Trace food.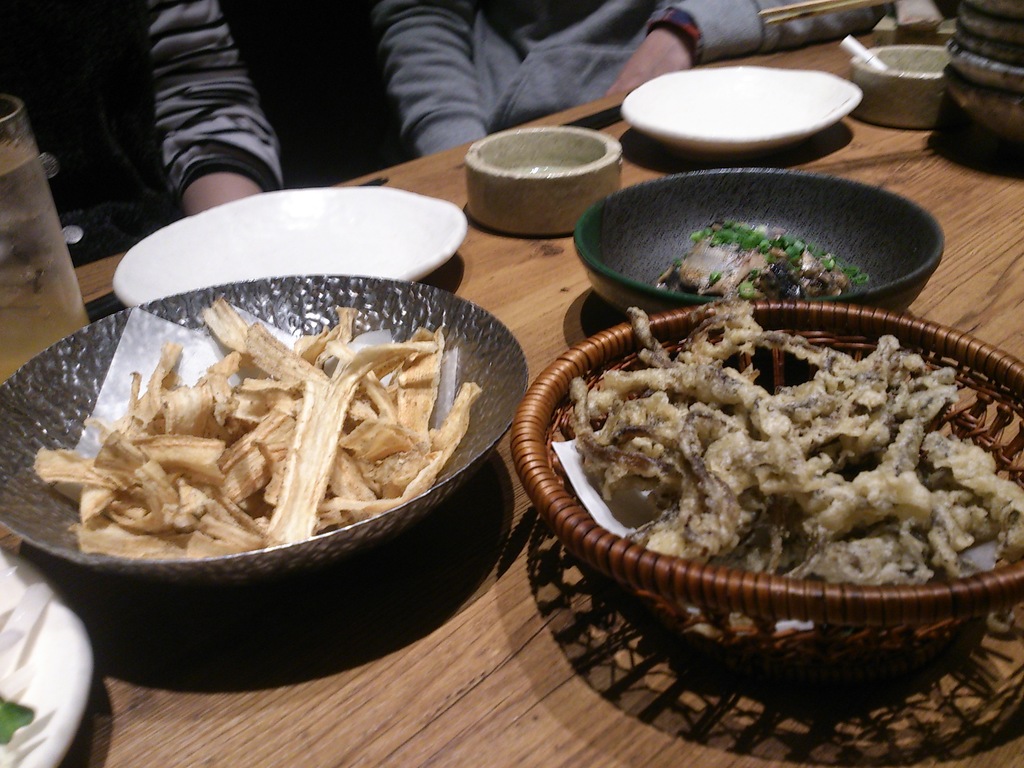
Traced to 0 627 40 767.
